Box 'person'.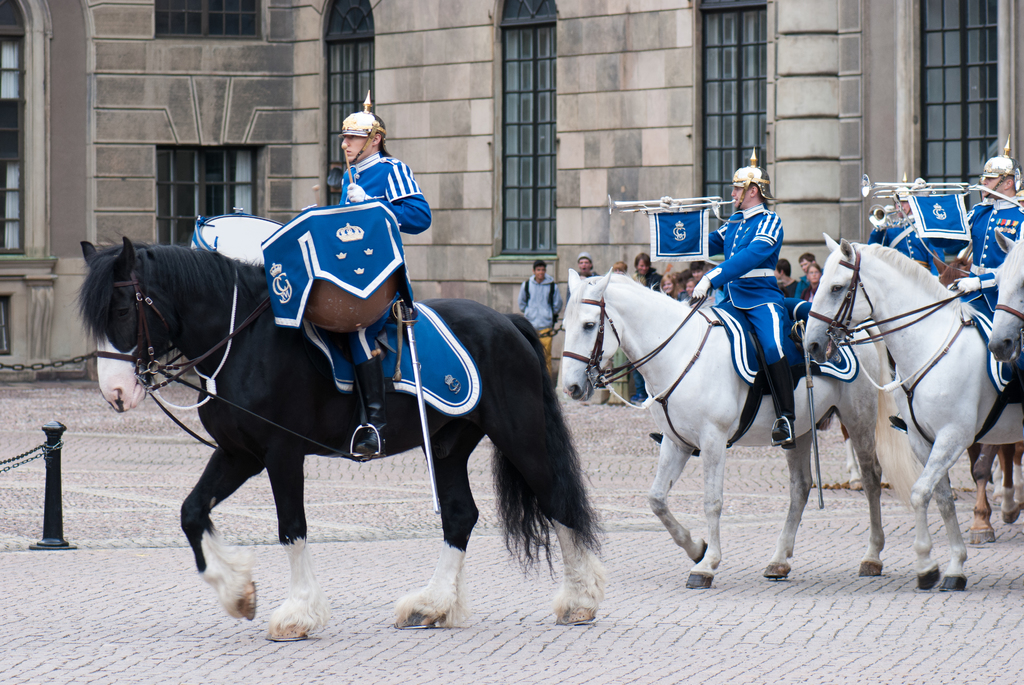
locate(336, 88, 432, 455).
